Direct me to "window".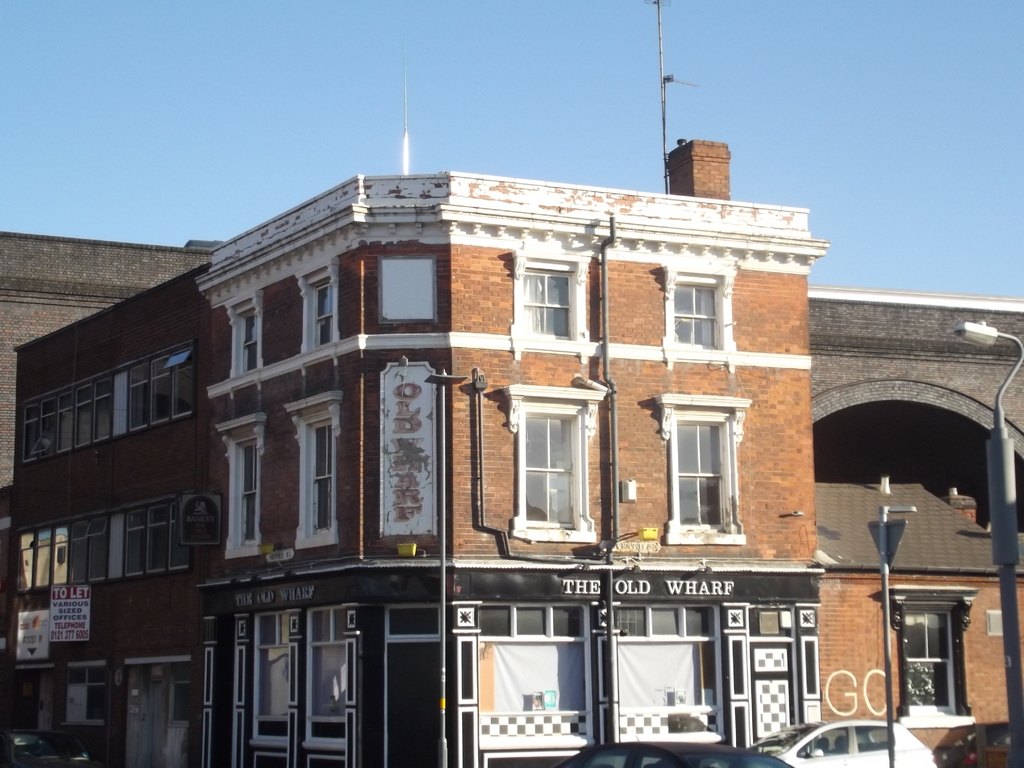
Direction: rect(297, 254, 335, 360).
